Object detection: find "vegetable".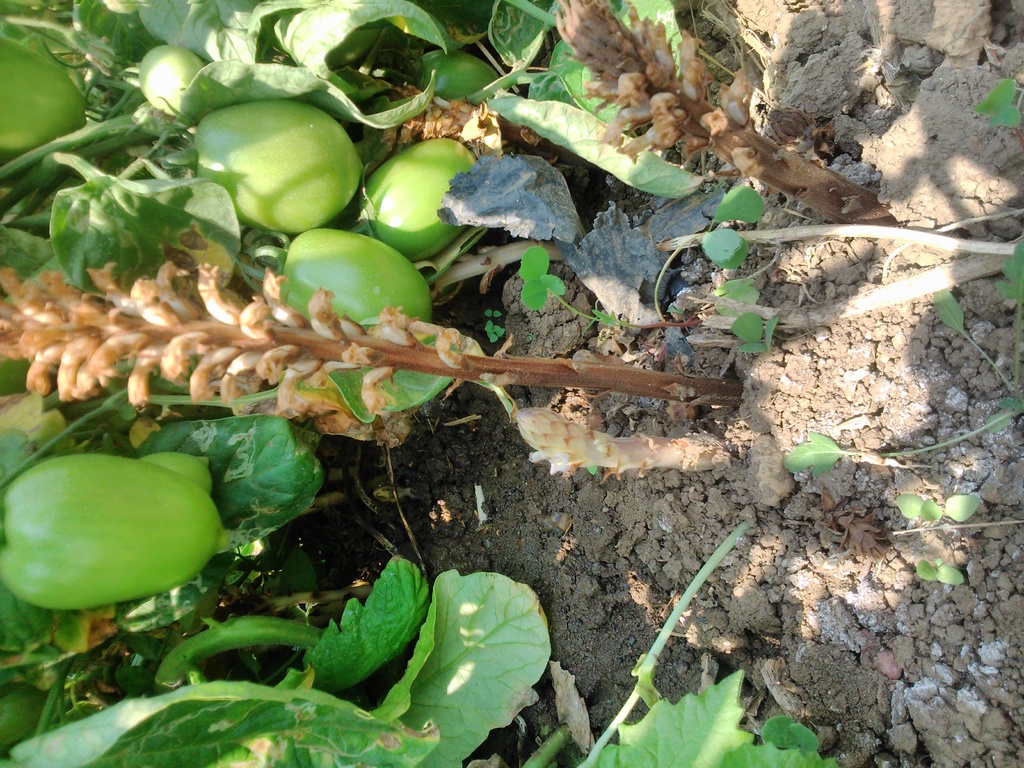
0/38/112/186.
